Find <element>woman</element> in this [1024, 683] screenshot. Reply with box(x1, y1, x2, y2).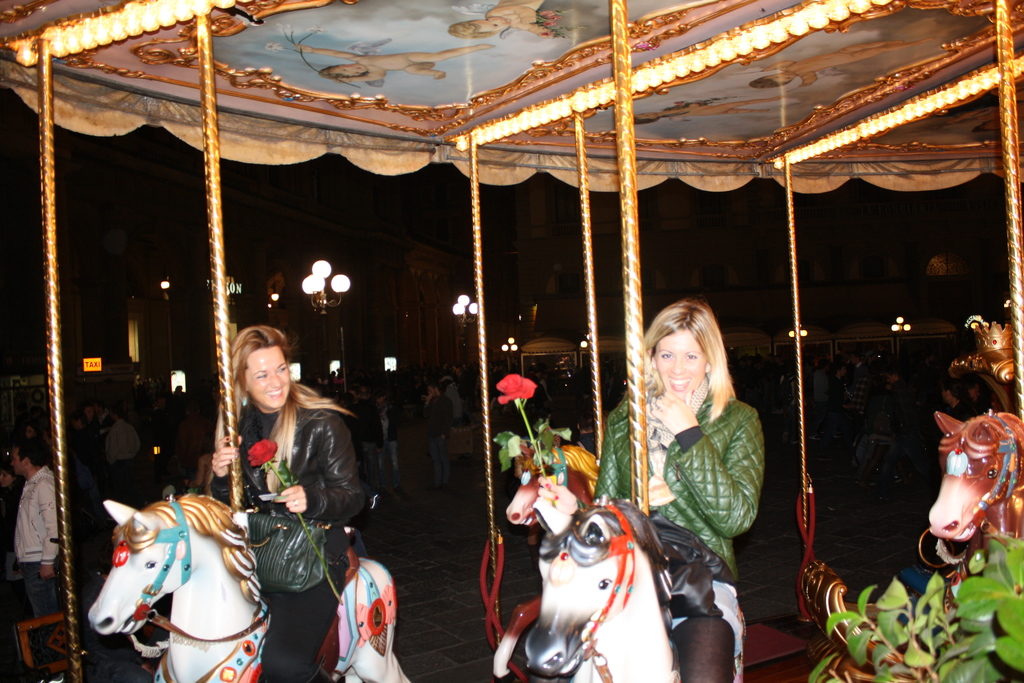
box(202, 329, 360, 628).
